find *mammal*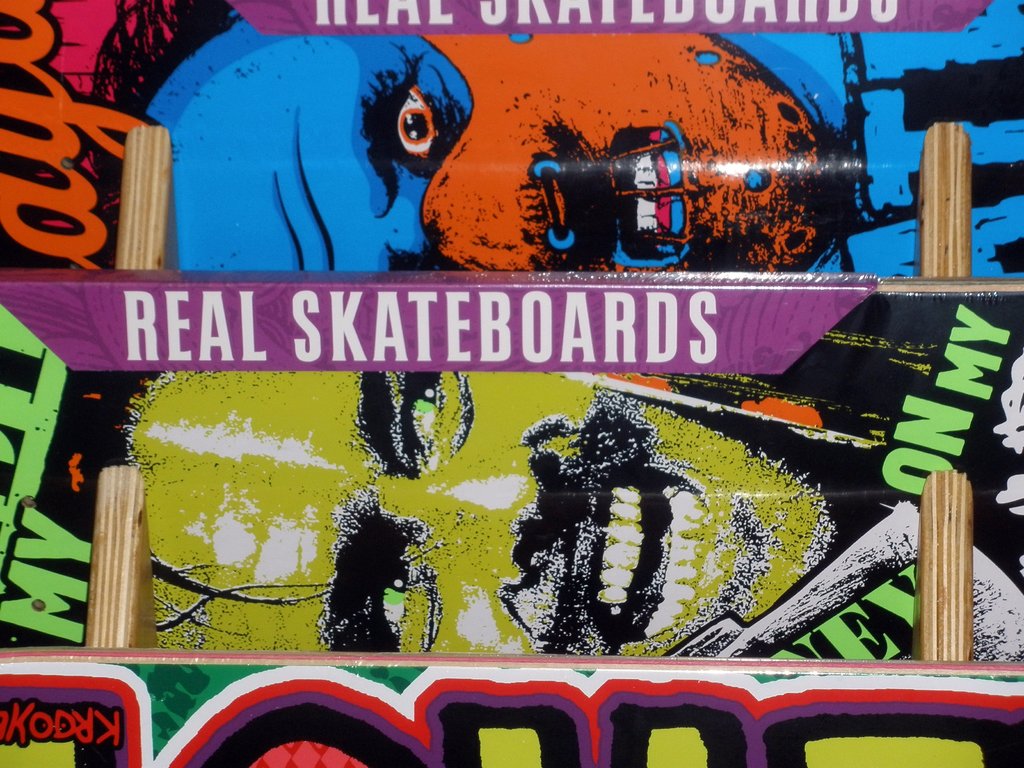
x1=144, y1=0, x2=1023, y2=271
